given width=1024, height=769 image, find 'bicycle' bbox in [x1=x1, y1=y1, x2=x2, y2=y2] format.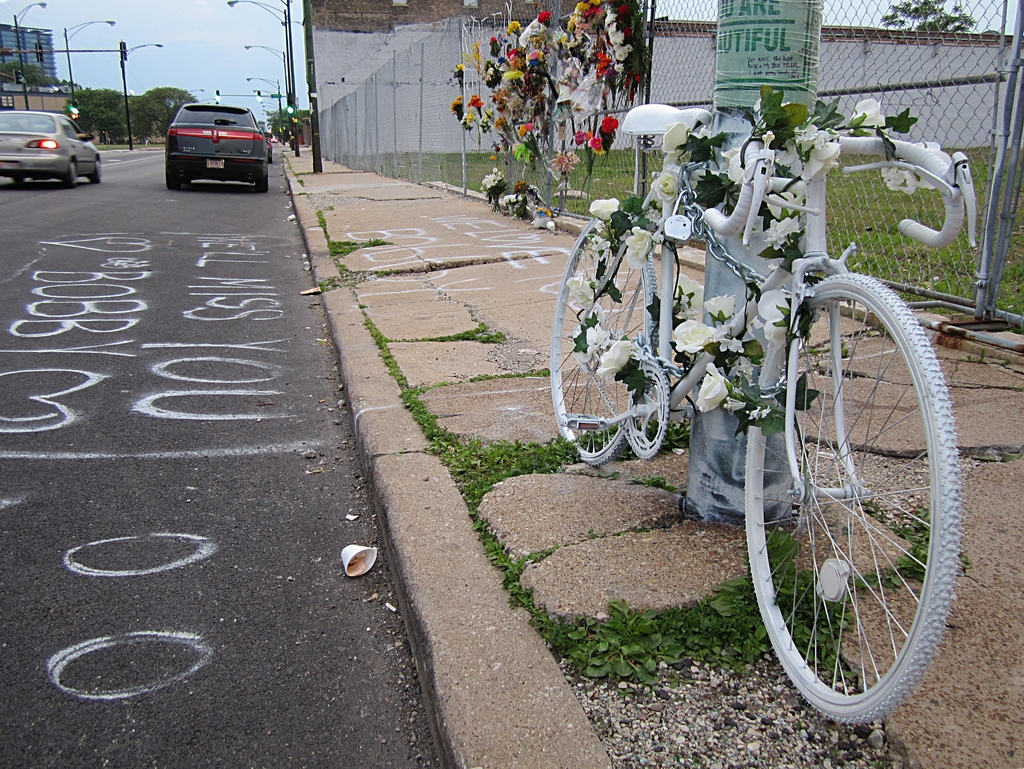
[x1=603, y1=65, x2=987, y2=709].
